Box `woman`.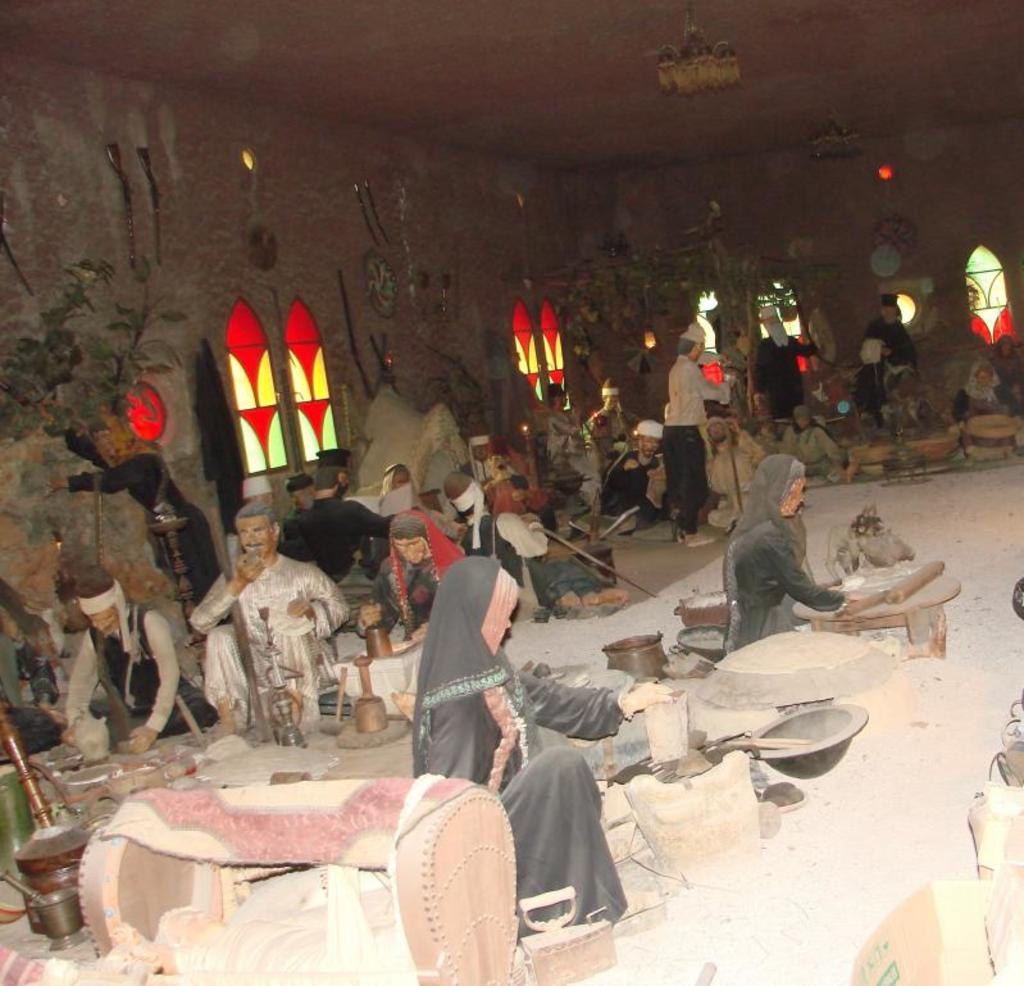
region(555, 385, 611, 533).
